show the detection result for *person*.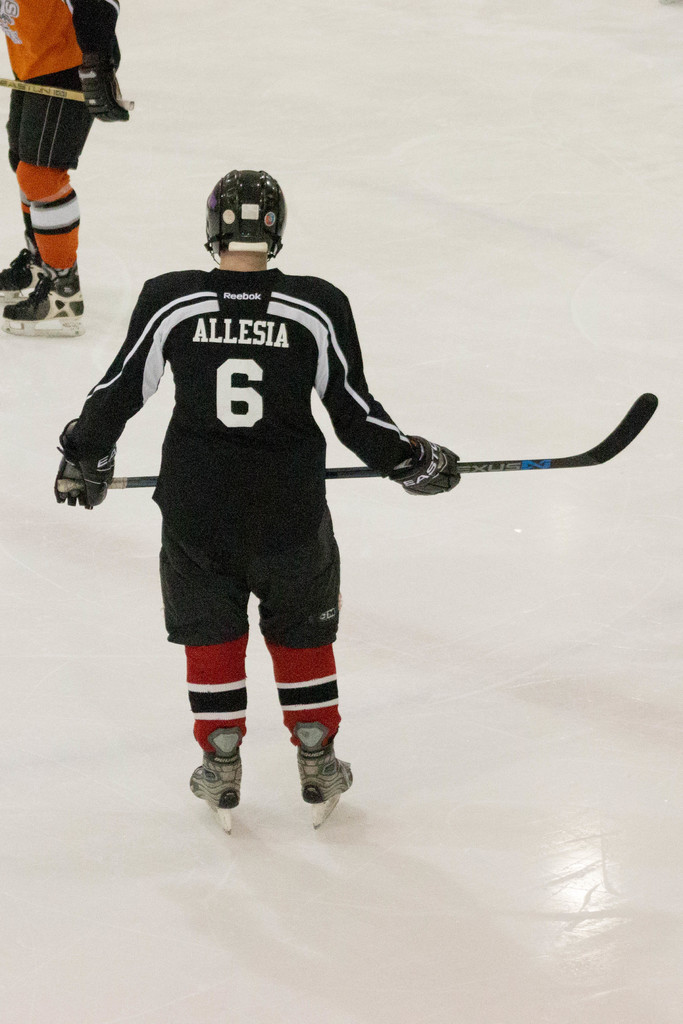
<bbox>0, 0, 127, 333</bbox>.
